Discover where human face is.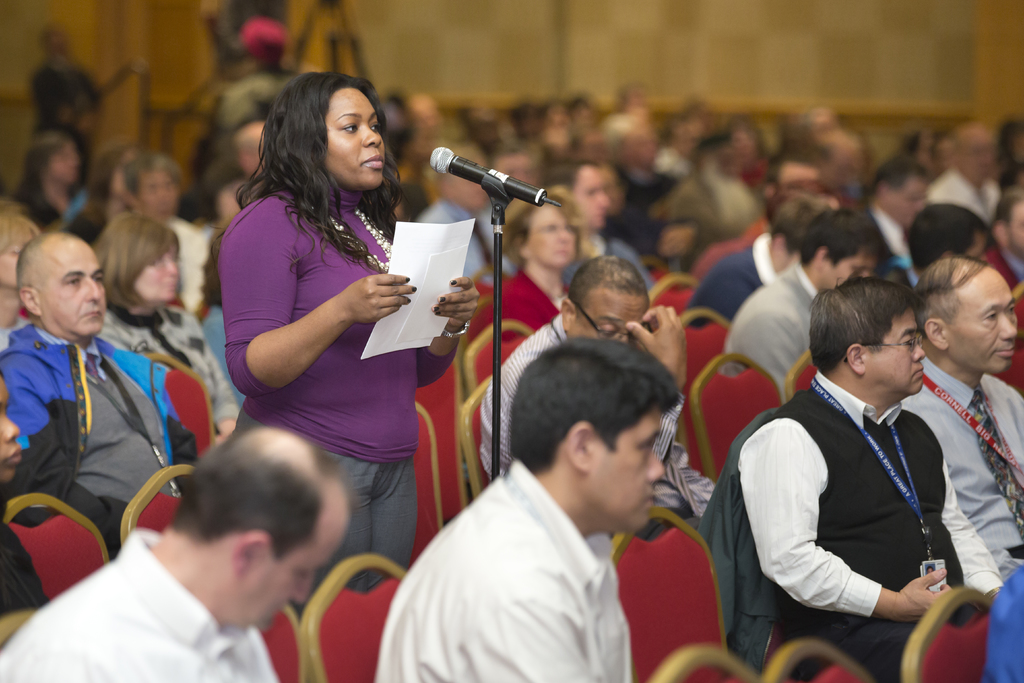
Discovered at {"x1": 47, "y1": 245, "x2": 105, "y2": 338}.
